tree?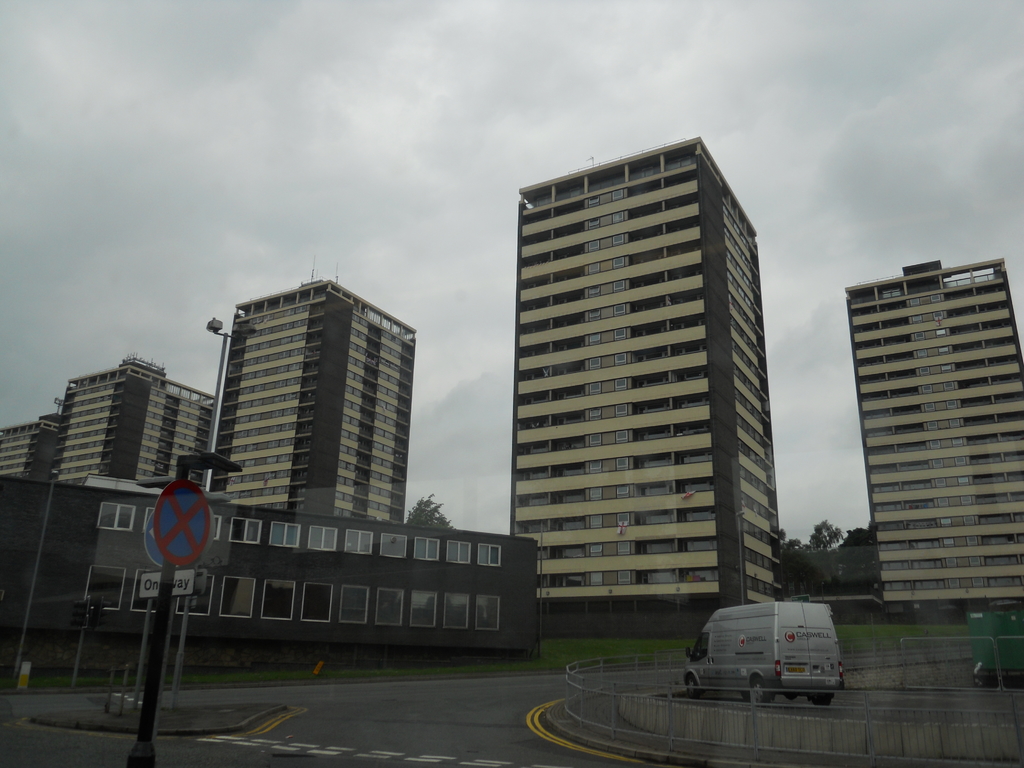
778,525,806,550
